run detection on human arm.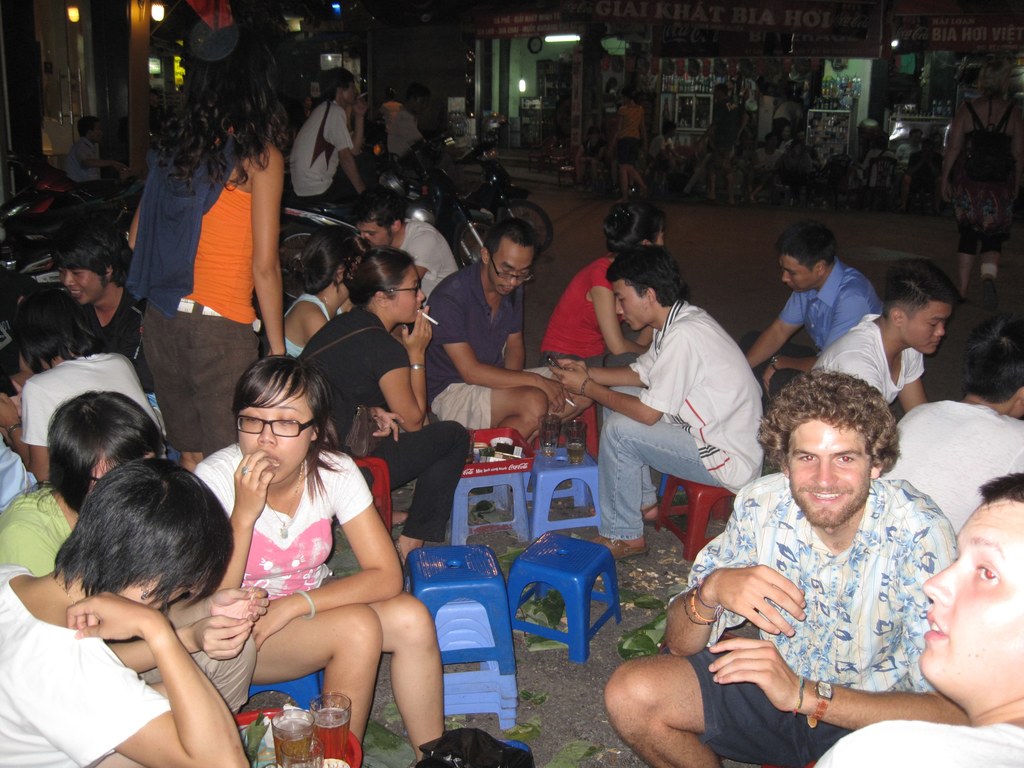
Result: bbox=[0, 377, 56, 479].
